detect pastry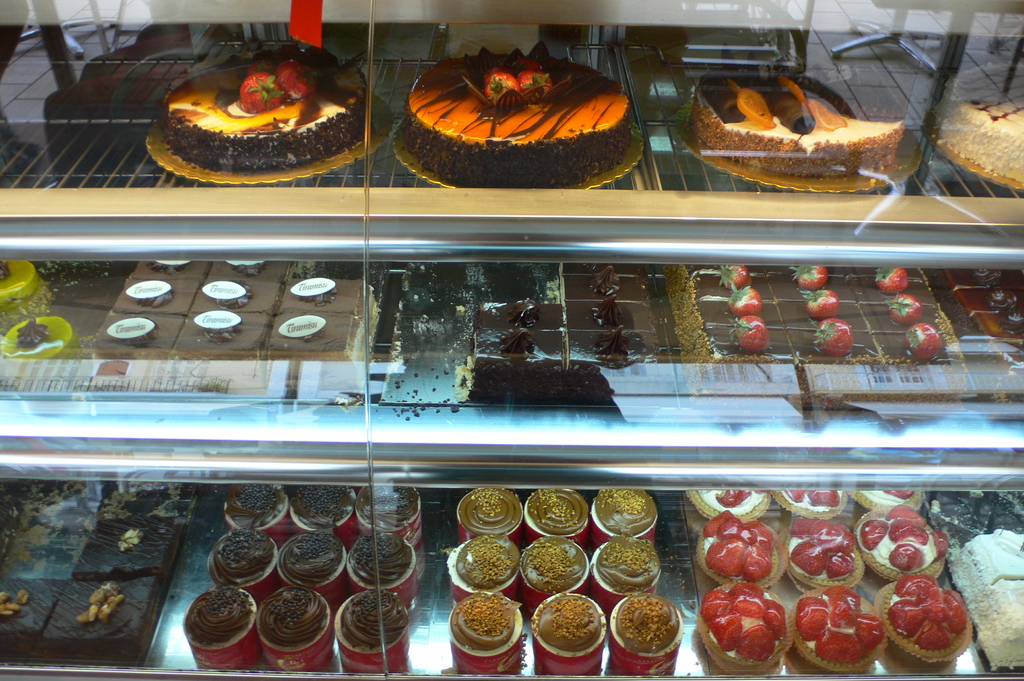
rect(788, 585, 886, 675)
